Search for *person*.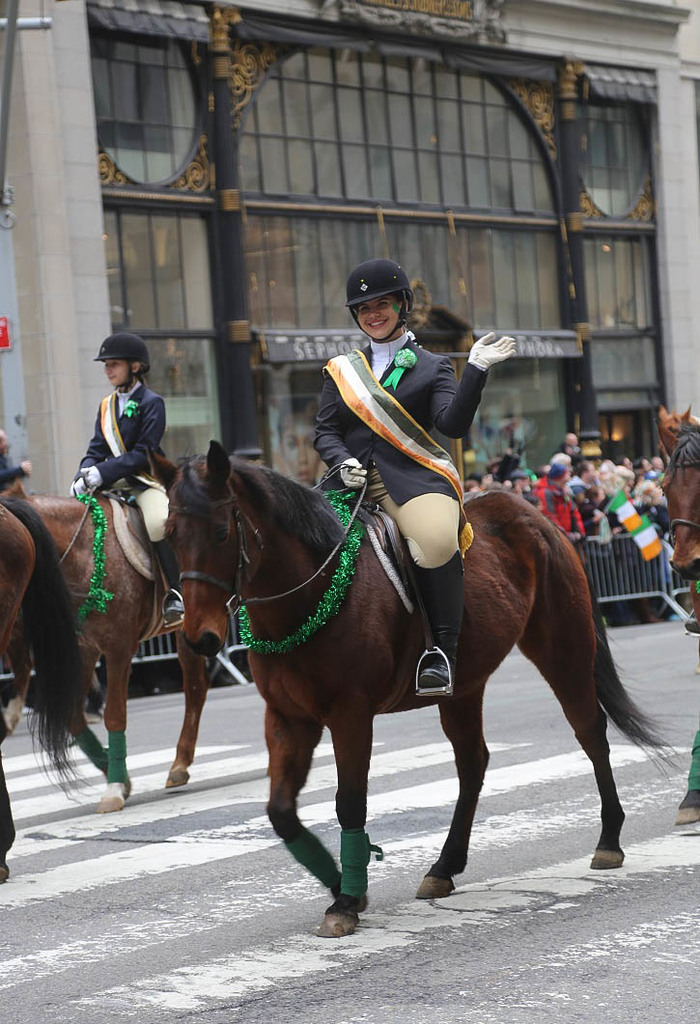
Found at [left=66, top=329, right=179, bottom=630].
